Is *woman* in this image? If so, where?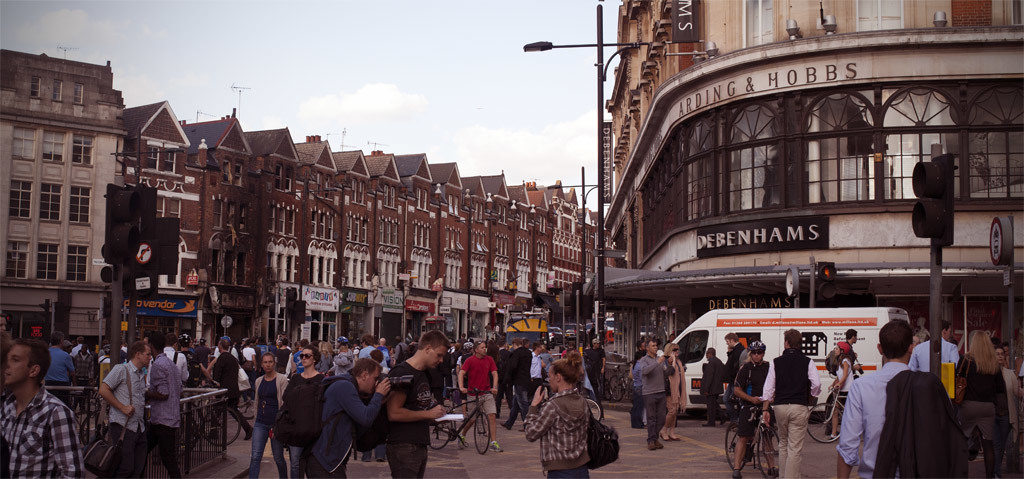
Yes, at 975:347:1023:466.
